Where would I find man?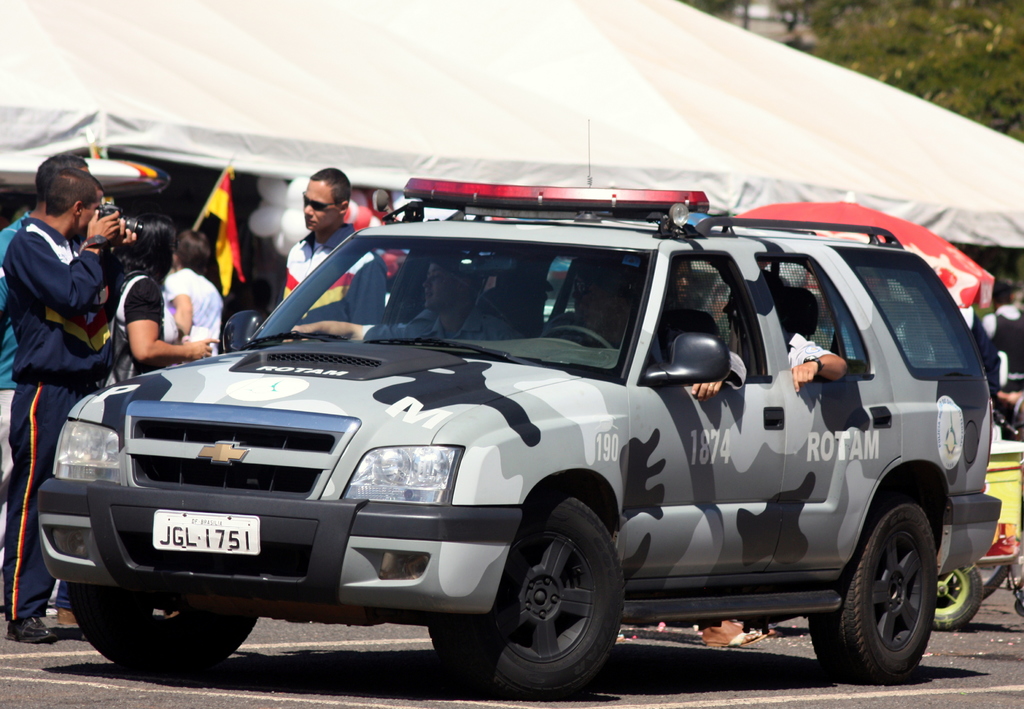
At 8:165:132:642.
